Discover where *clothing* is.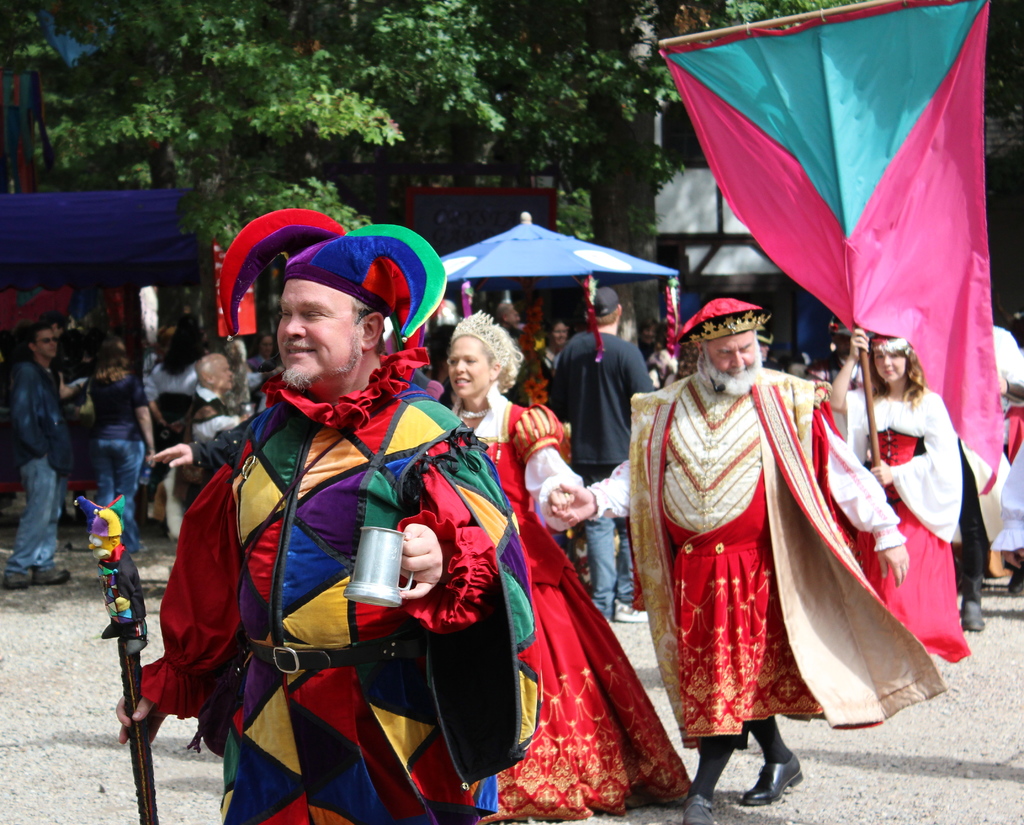
Discovered at rect(480, 391, 683, 815).
